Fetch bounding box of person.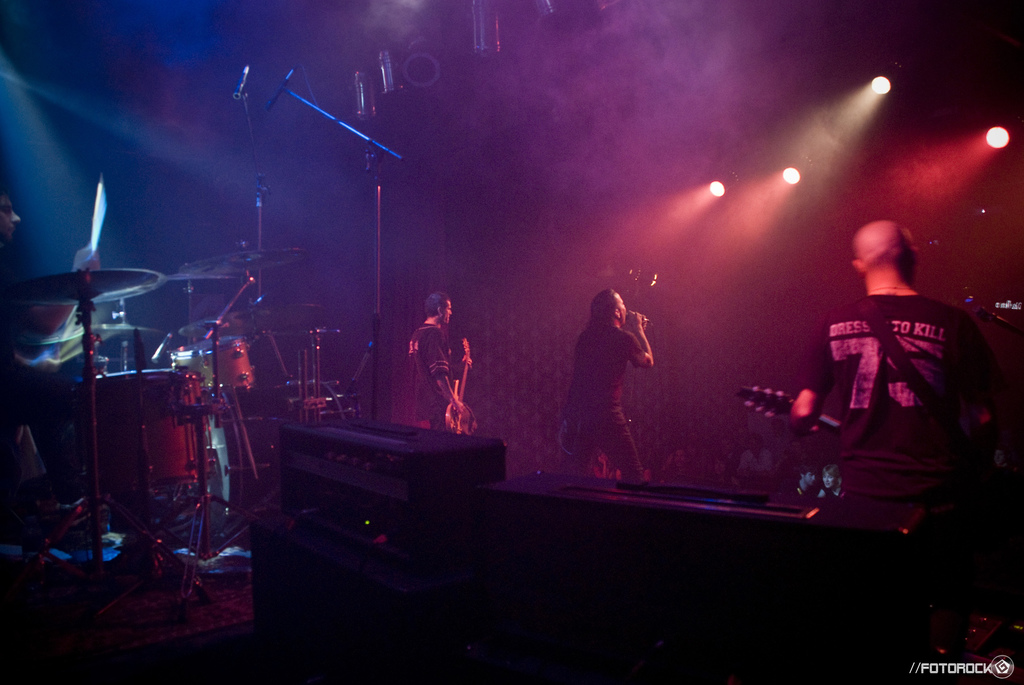
Bbox: bbox(406, 290, 474, 435).
